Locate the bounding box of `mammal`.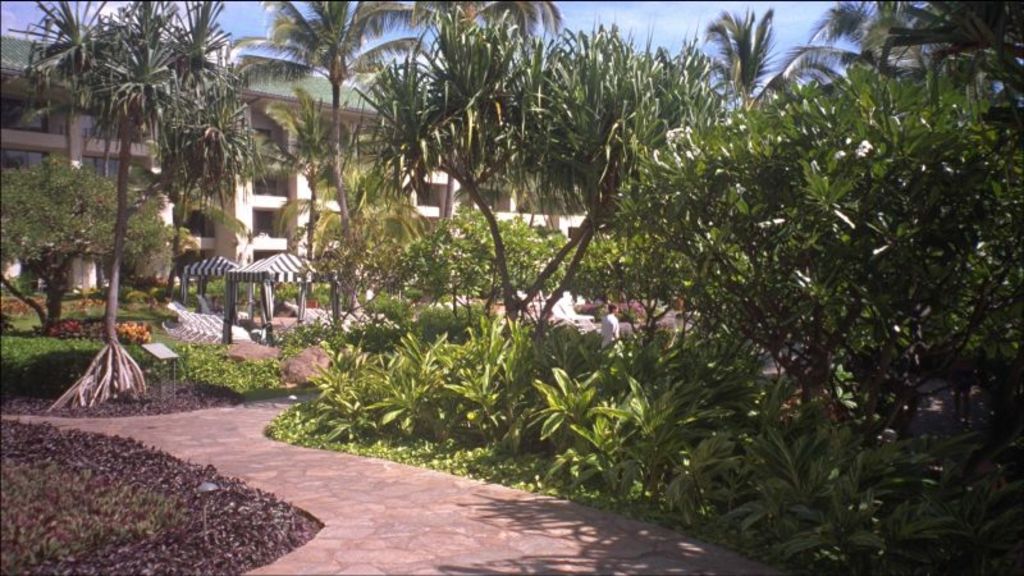
Bounding box: bbox=[599, 301, 625, 344].
